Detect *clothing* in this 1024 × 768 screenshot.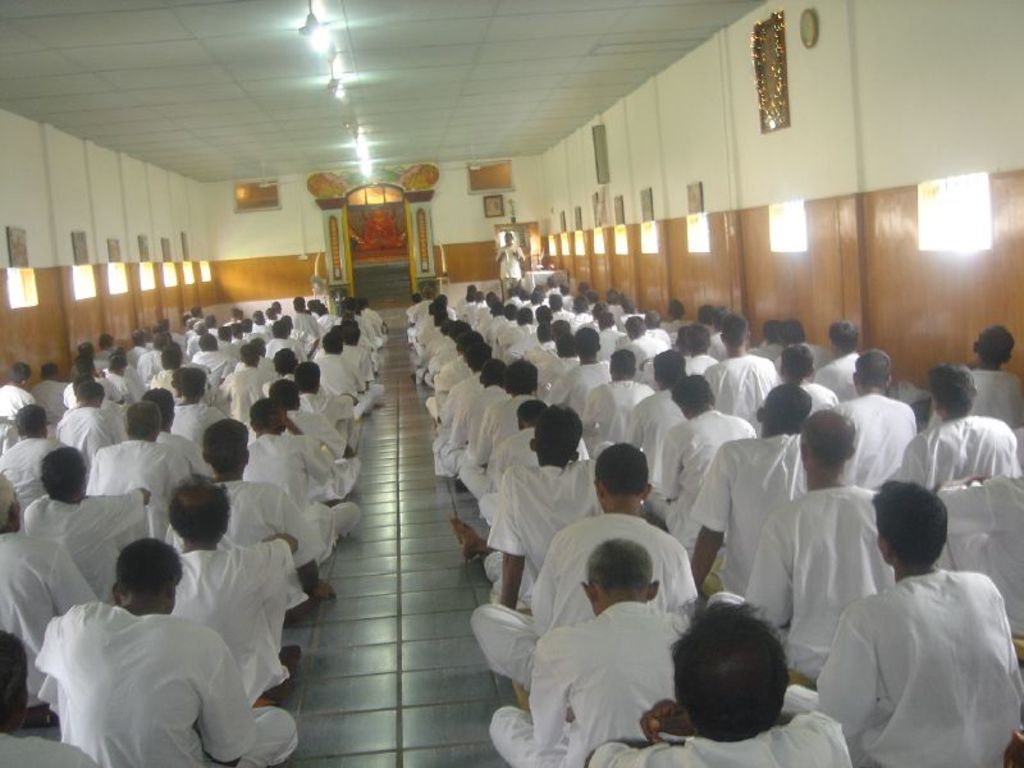
Detection: [0,379,17,433].
